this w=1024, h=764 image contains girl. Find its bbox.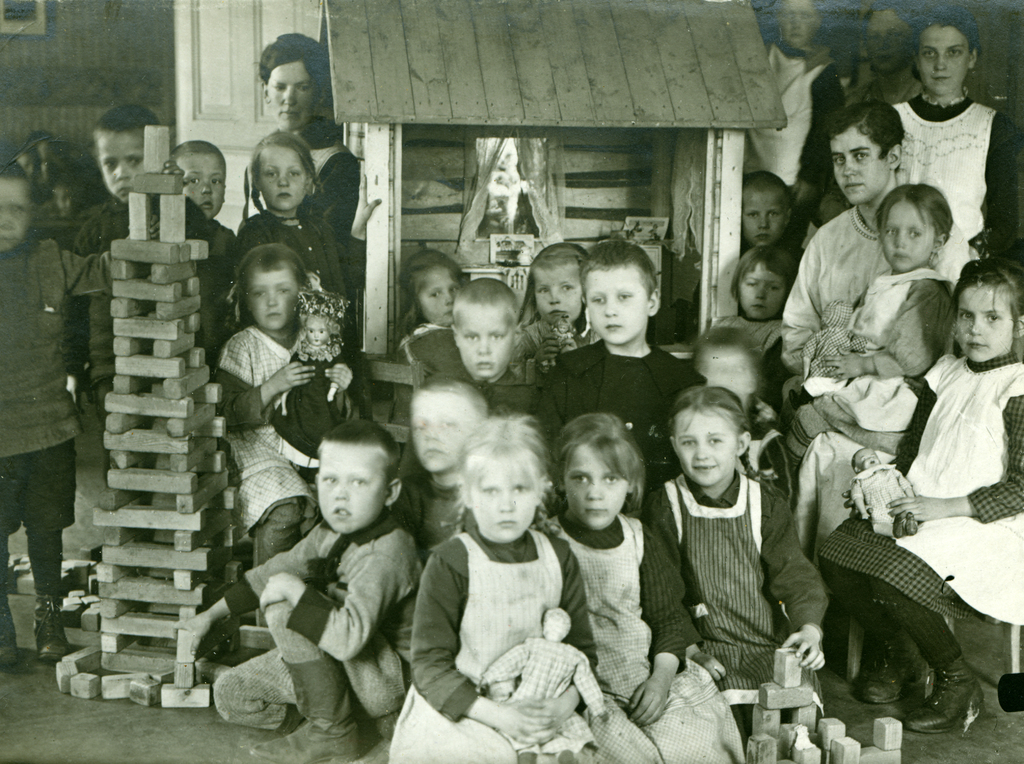
381, 403, 601, 763.
